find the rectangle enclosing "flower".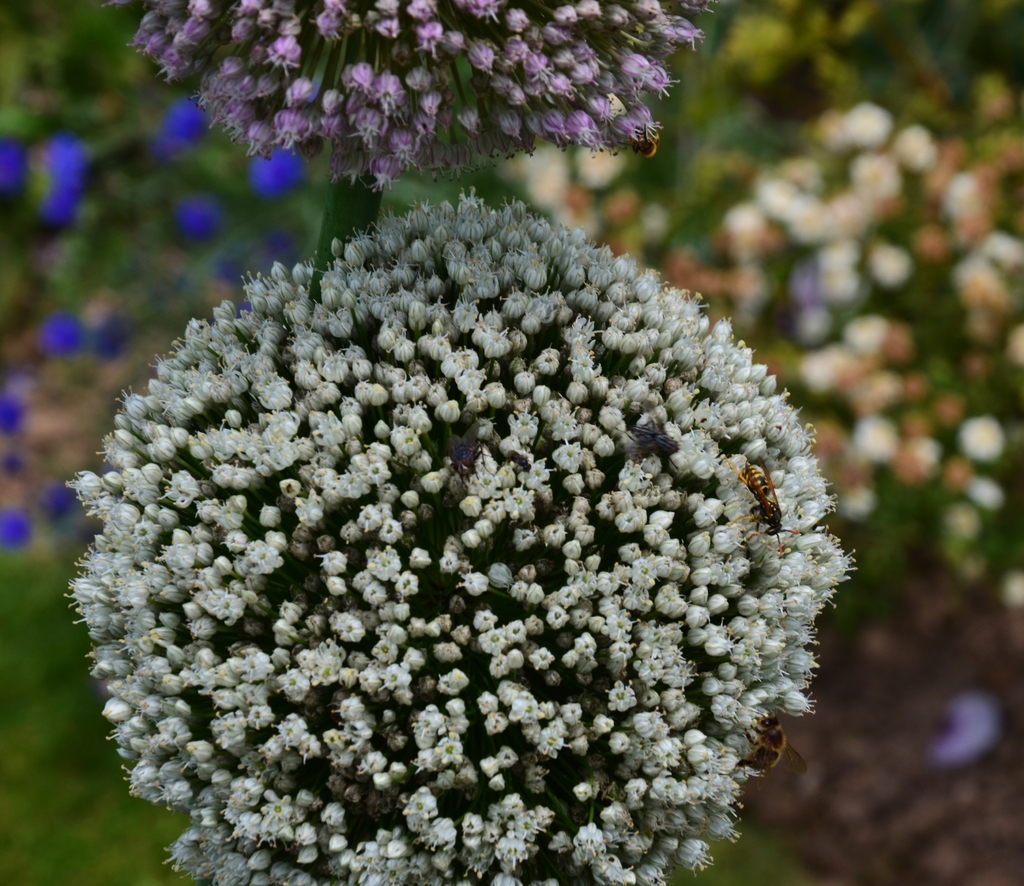
BBox(0, 510, 25, 546).
